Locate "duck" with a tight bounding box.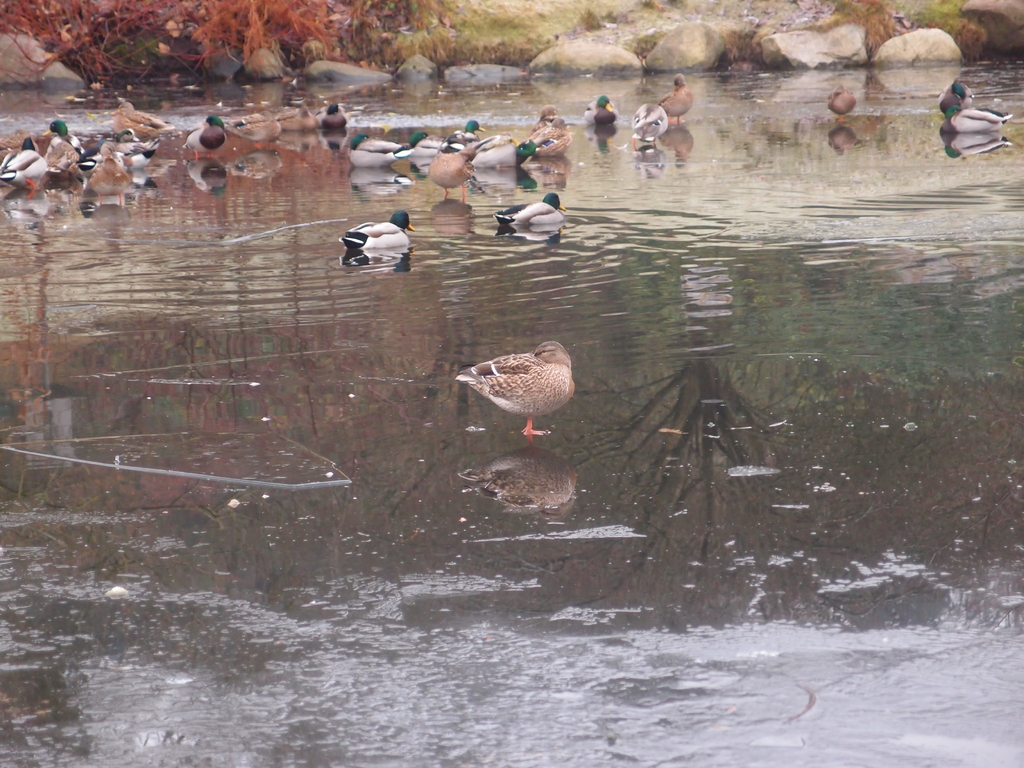
region(451, 324, 580, 426).
